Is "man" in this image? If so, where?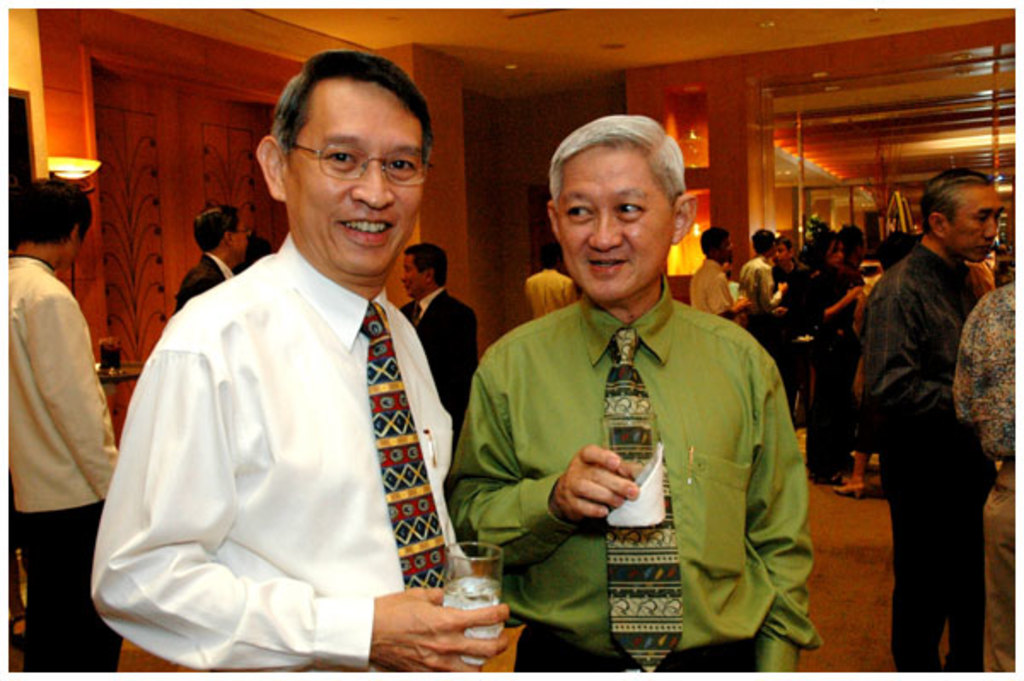
Yes, at l=521, t=247, r=579, b=316.
